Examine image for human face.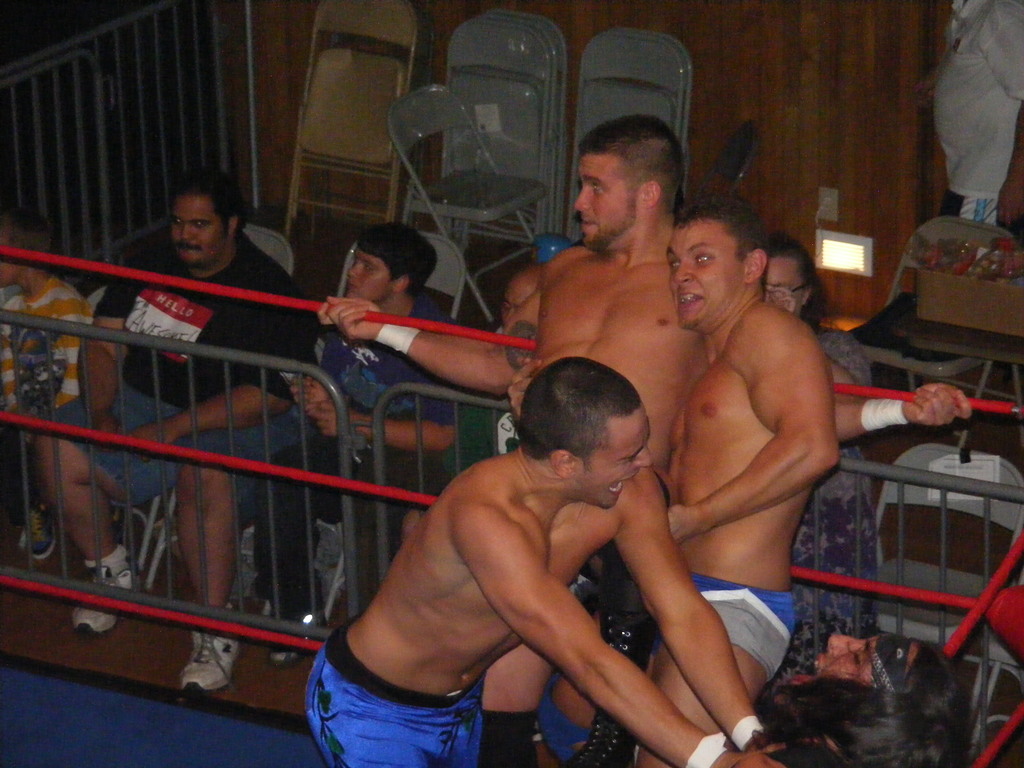
Examination result: region(579, 420, 653, 512).
